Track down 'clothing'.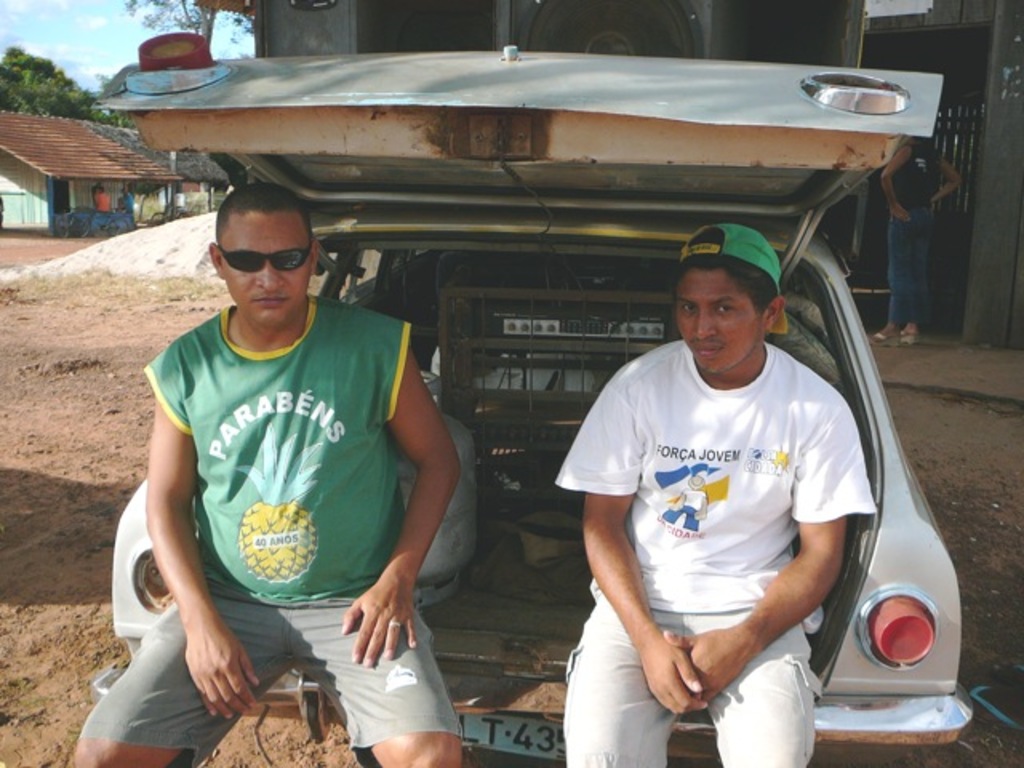
Tracked to x1=555 y1=339 x2=874 y2=766.
